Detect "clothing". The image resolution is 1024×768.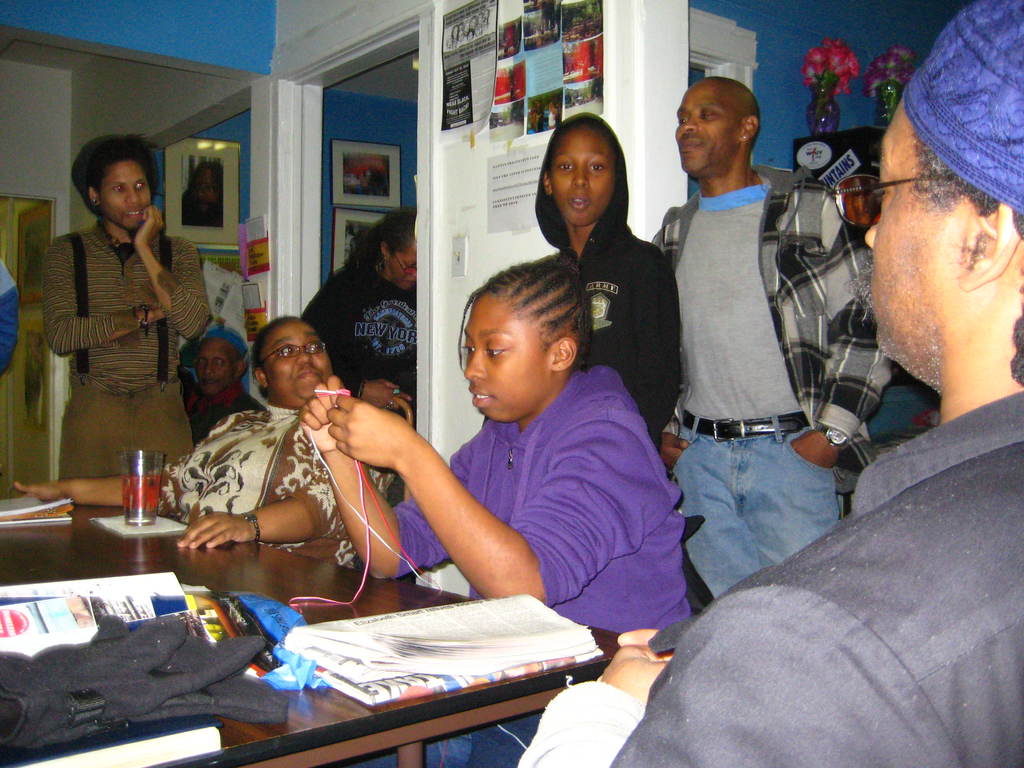
(529,105,686,454).
